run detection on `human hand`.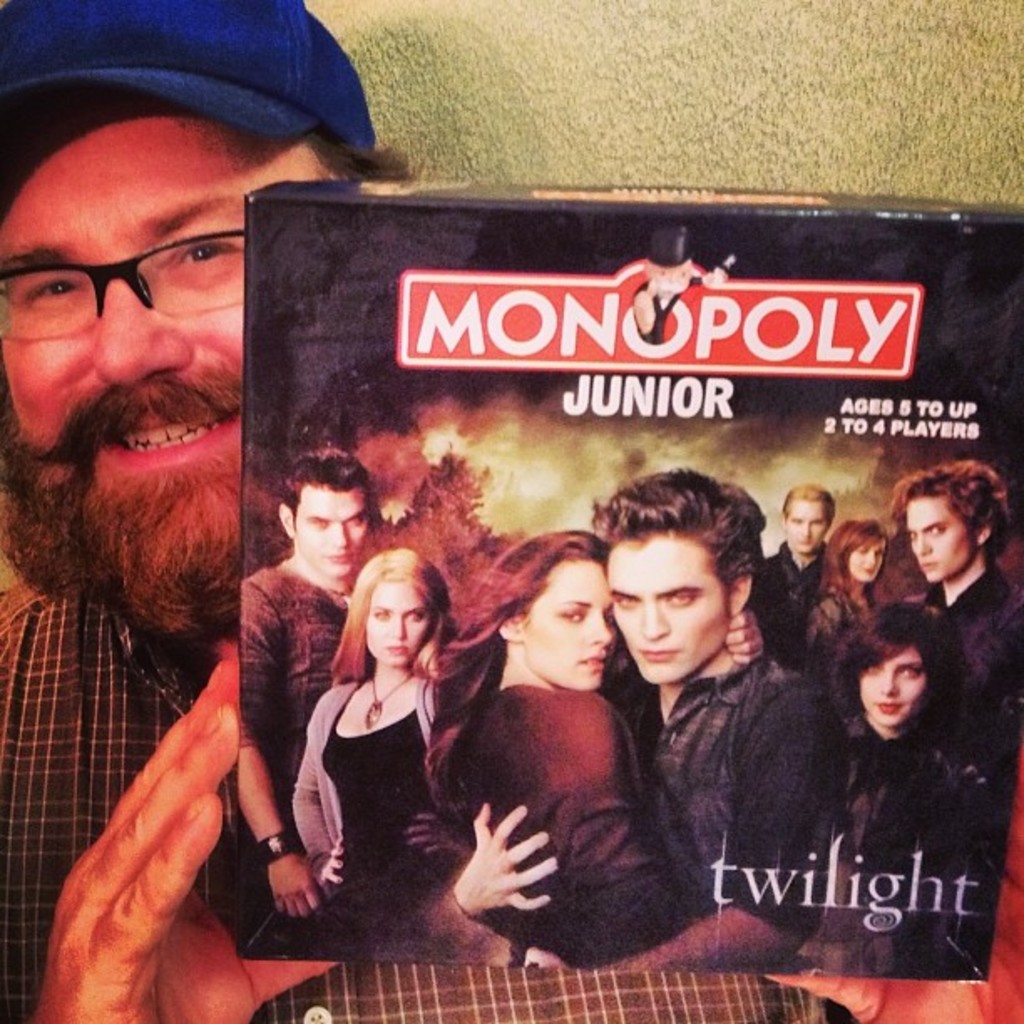
Result: (x1=308, y1=843, x2=348, y2=887).
